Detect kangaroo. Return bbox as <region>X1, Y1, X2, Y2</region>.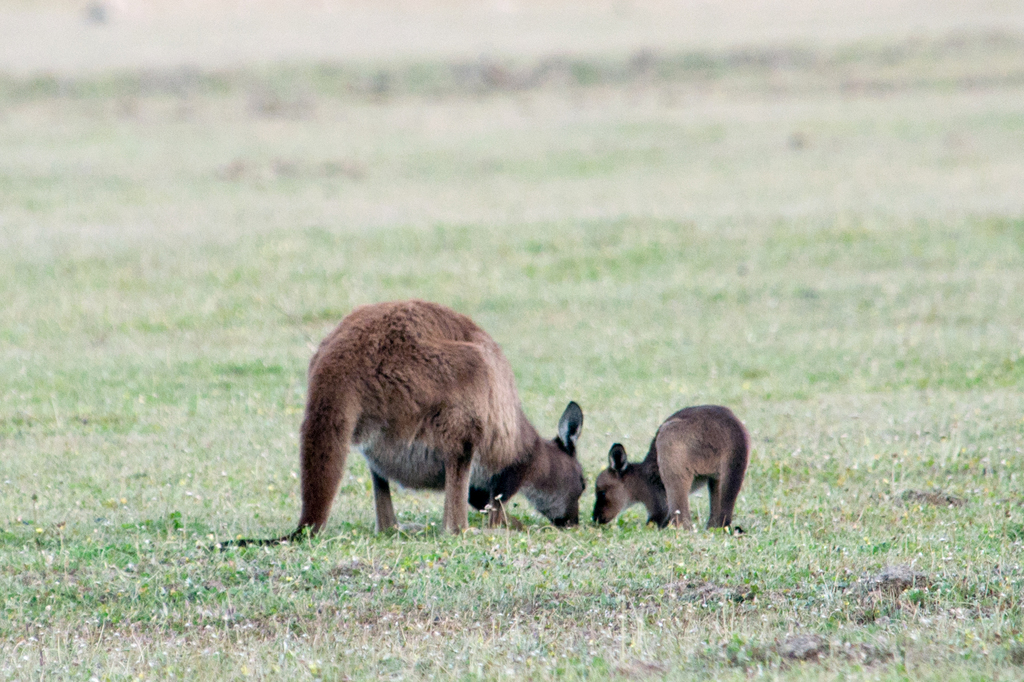
<region>591, 404, 749, 532</region>.
